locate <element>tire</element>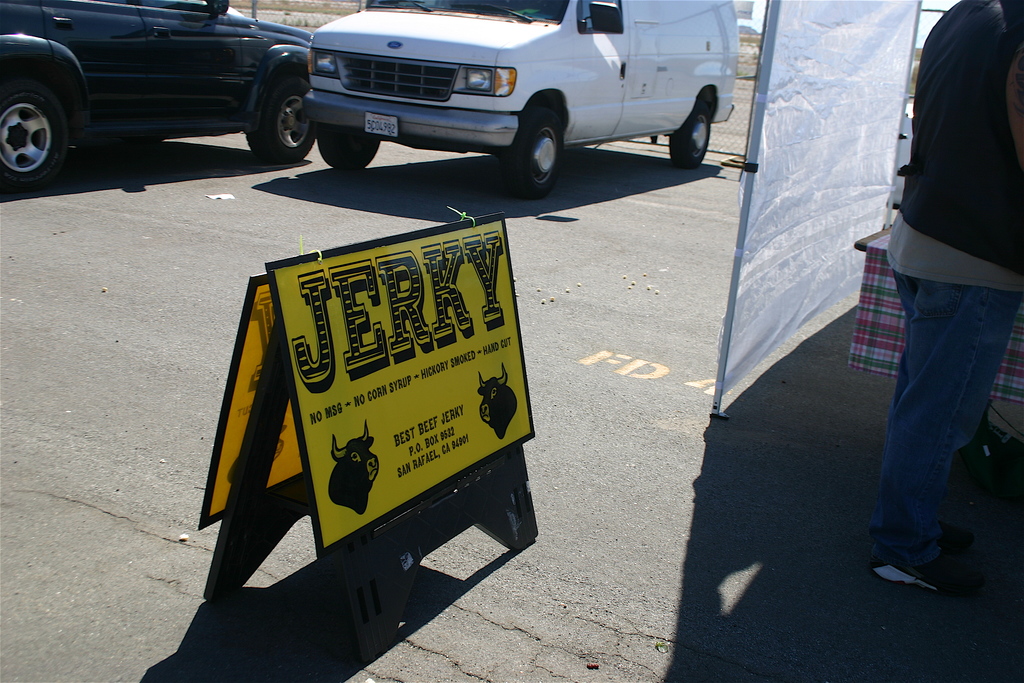
{"left": 0, "top": 76, "right": 69, "bottom": 188}
